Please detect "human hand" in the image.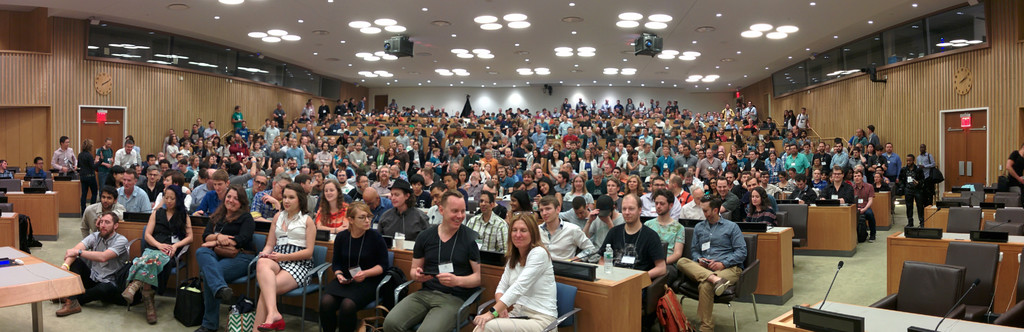
box=[216, 235, 234, 248].
